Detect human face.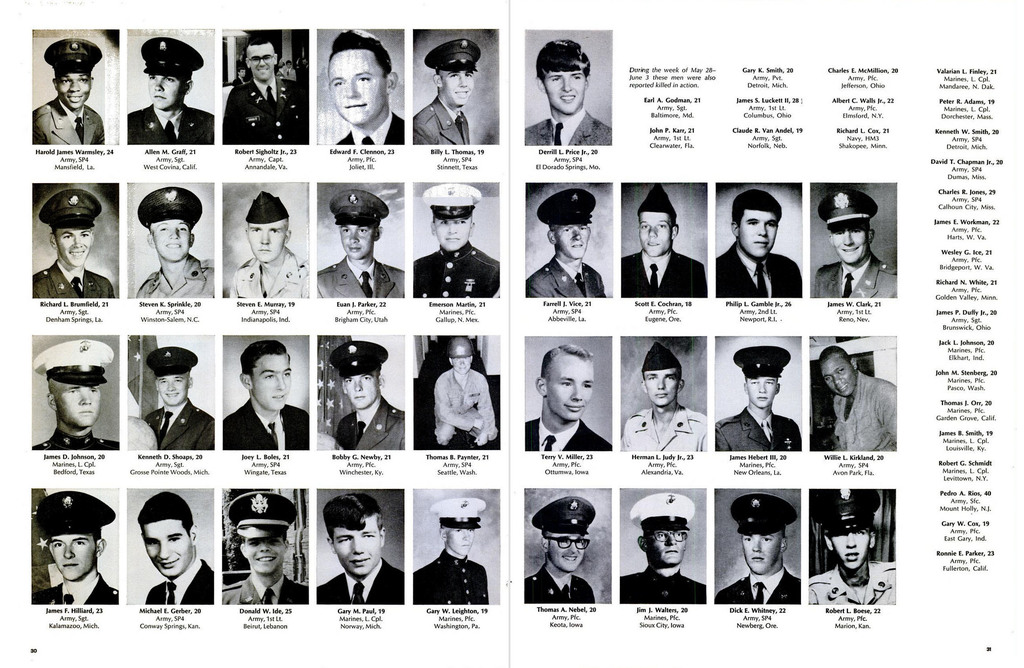
Detected at [left=822, top=357, right=856, bottom=398].
